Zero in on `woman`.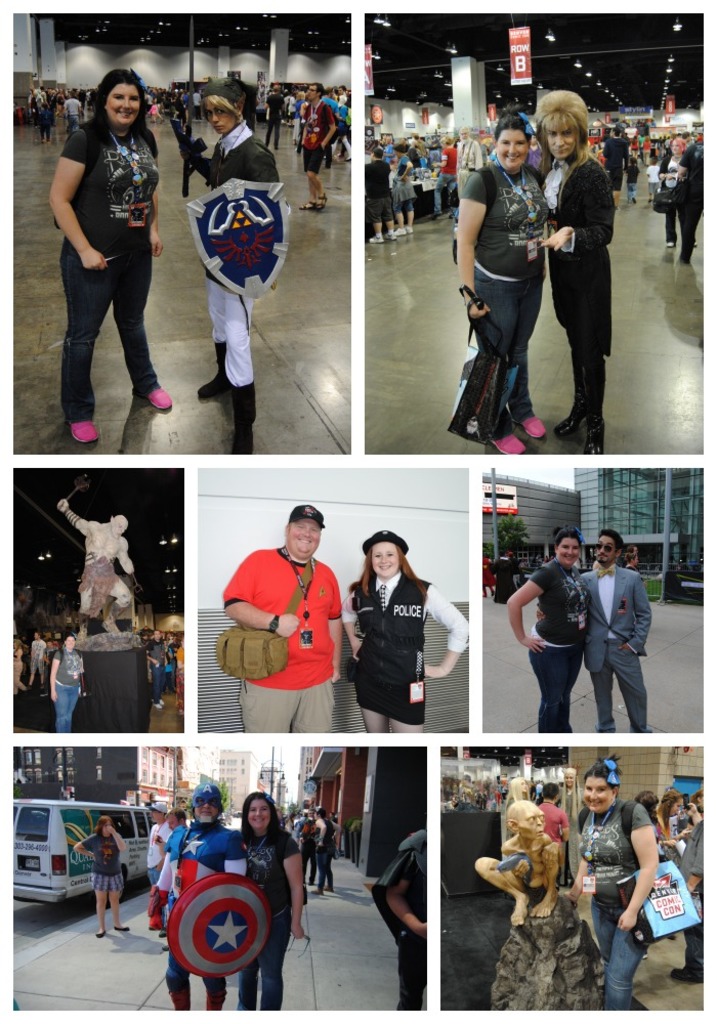
Zeroed in: bbox=[557, 754, 661, 1015].
